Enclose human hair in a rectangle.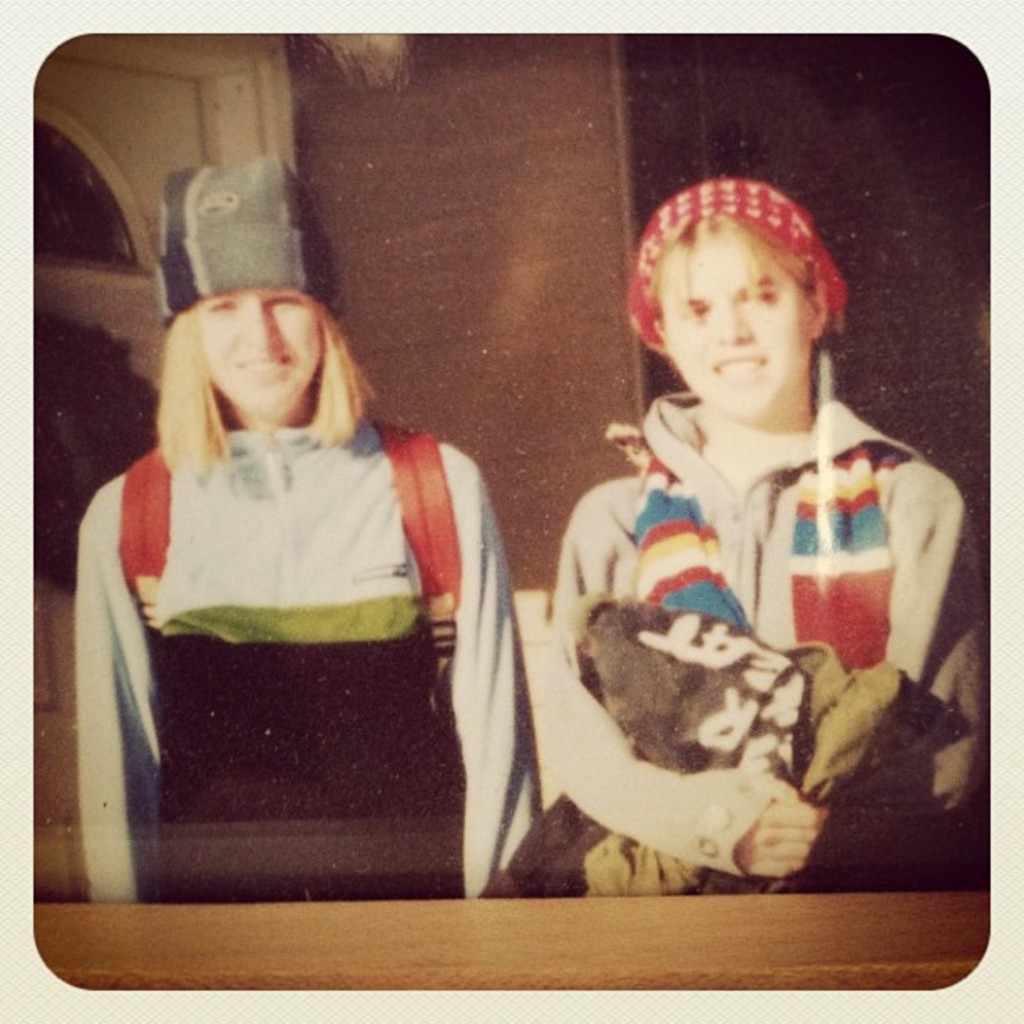
bbox=(125, 276, 350, 522).
